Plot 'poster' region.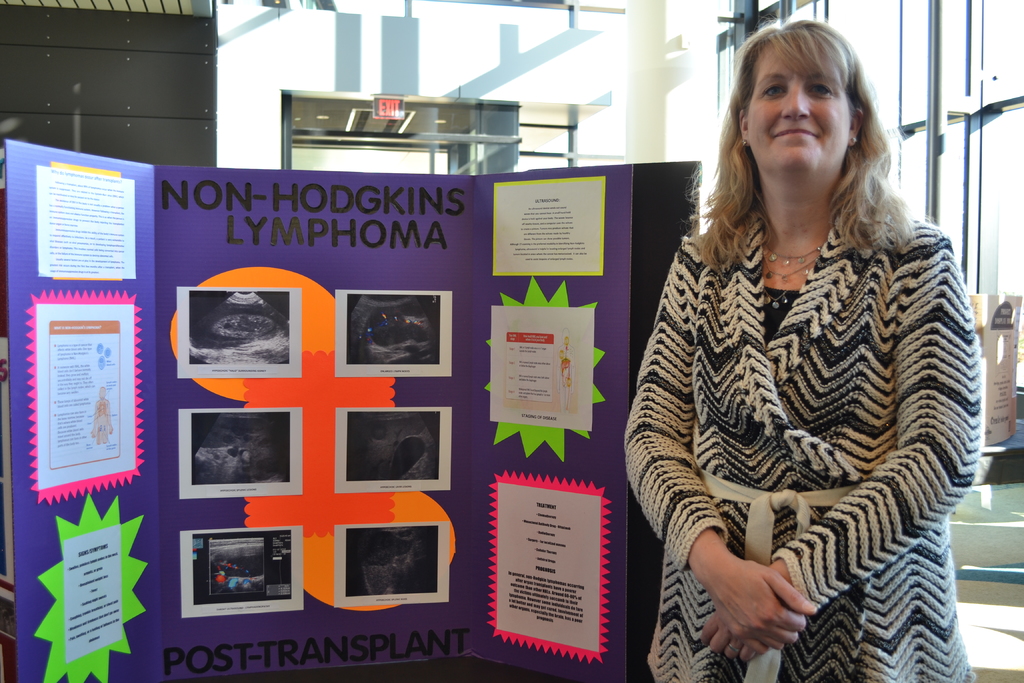
Plotted at {"x1": 335, "y1": 406, "x2": 452, "y2": 491}.
